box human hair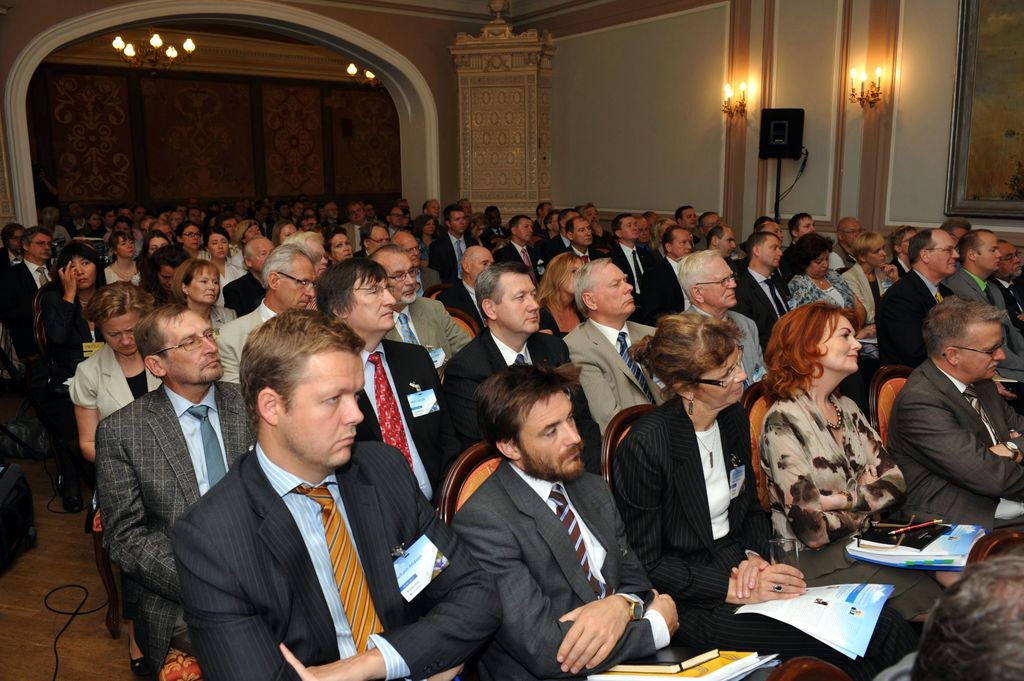
(762,299,862,397)
